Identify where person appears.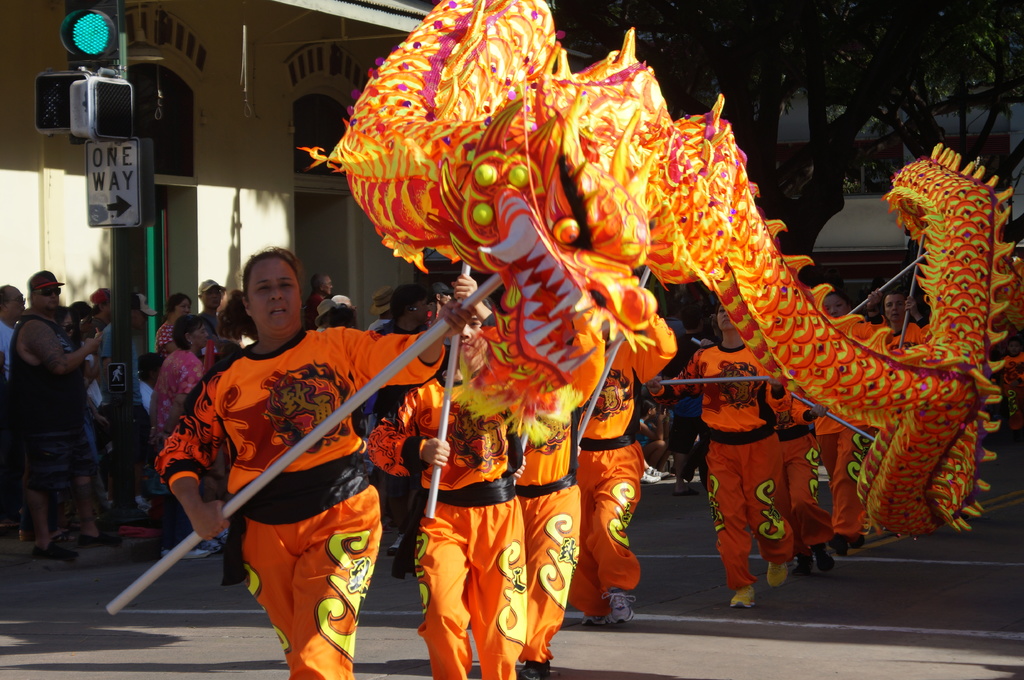
Appears at (364, 277, 527, 679).
